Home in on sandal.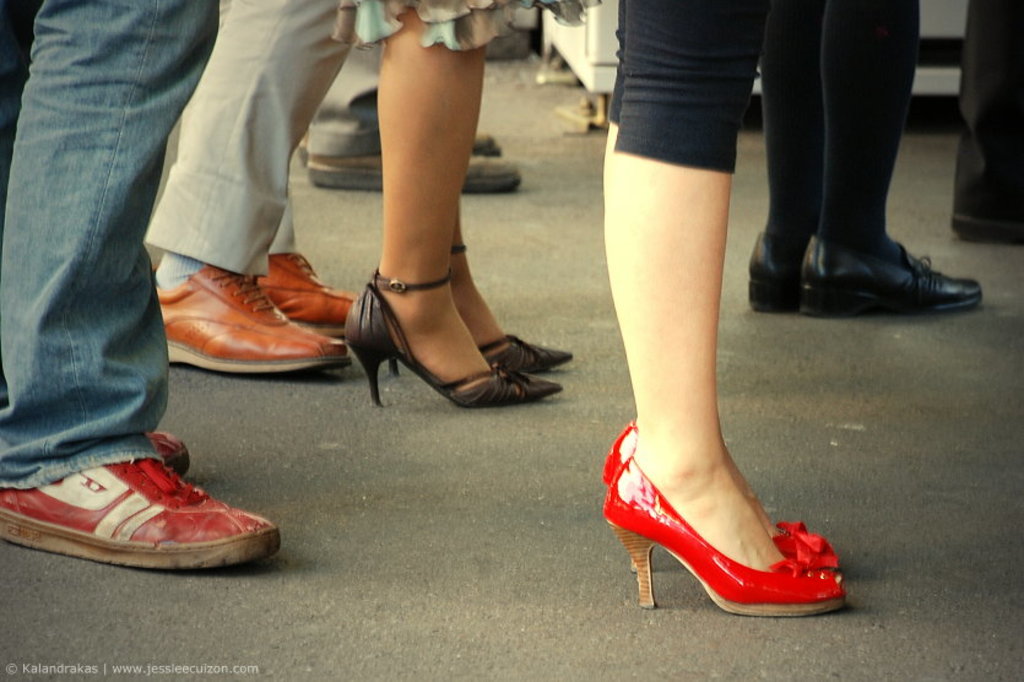
Homed in at <bbox>596, 421, 845, 572</bbox>.
